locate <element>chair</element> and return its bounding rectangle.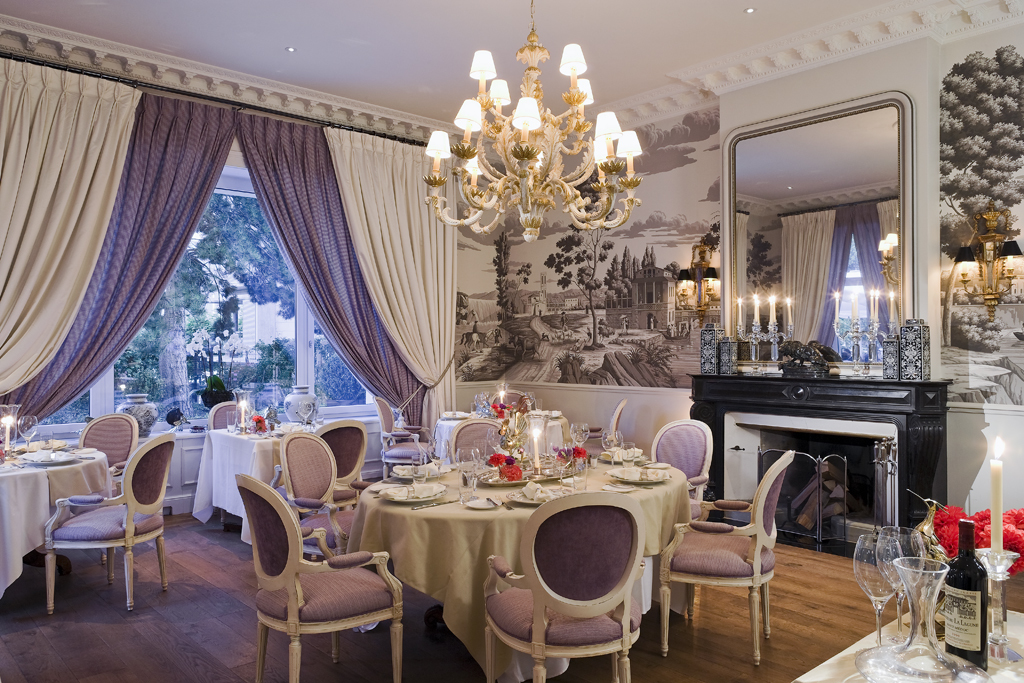
[x1=581, y1=395, x2=626, y2=453].
